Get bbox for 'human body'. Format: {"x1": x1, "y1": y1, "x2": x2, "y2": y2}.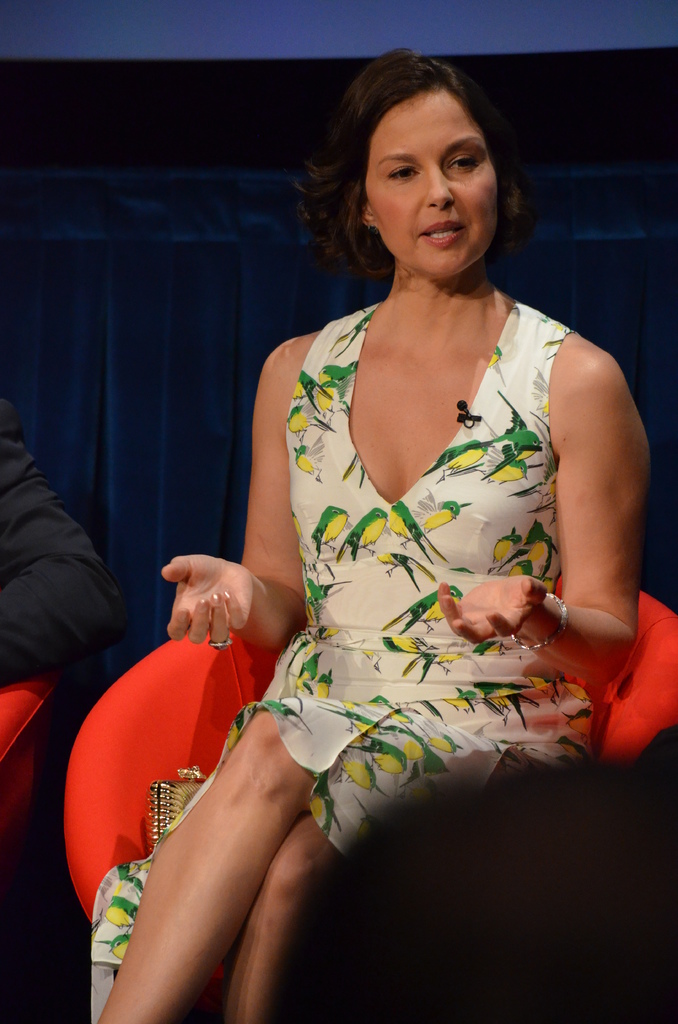
{"x1": 92, "y1": 97, "x2": 629, "y2": 976}.
